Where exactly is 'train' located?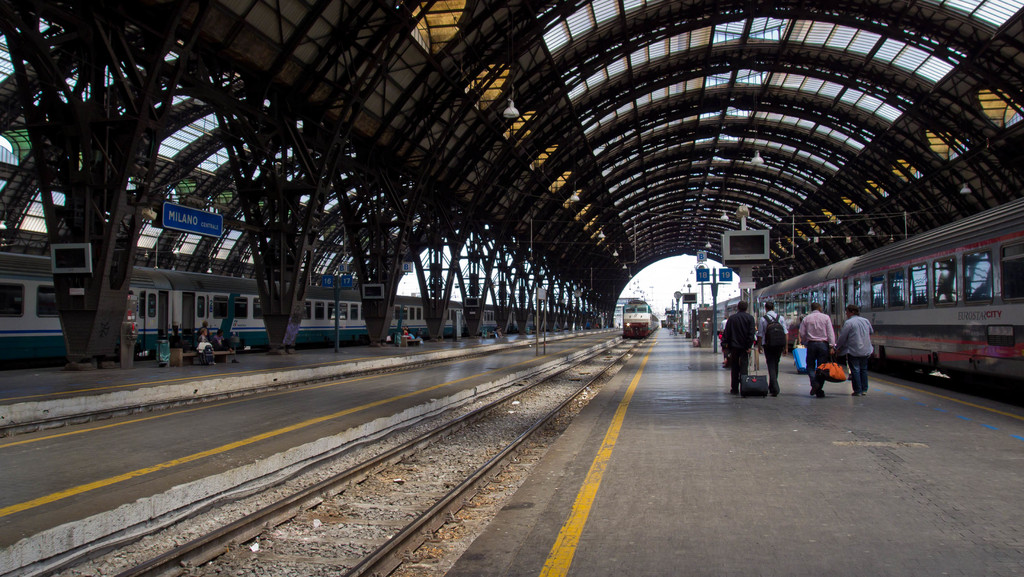
Its bounding box is pyautogui.locateOnScreen(620, 298, 657, 338).
